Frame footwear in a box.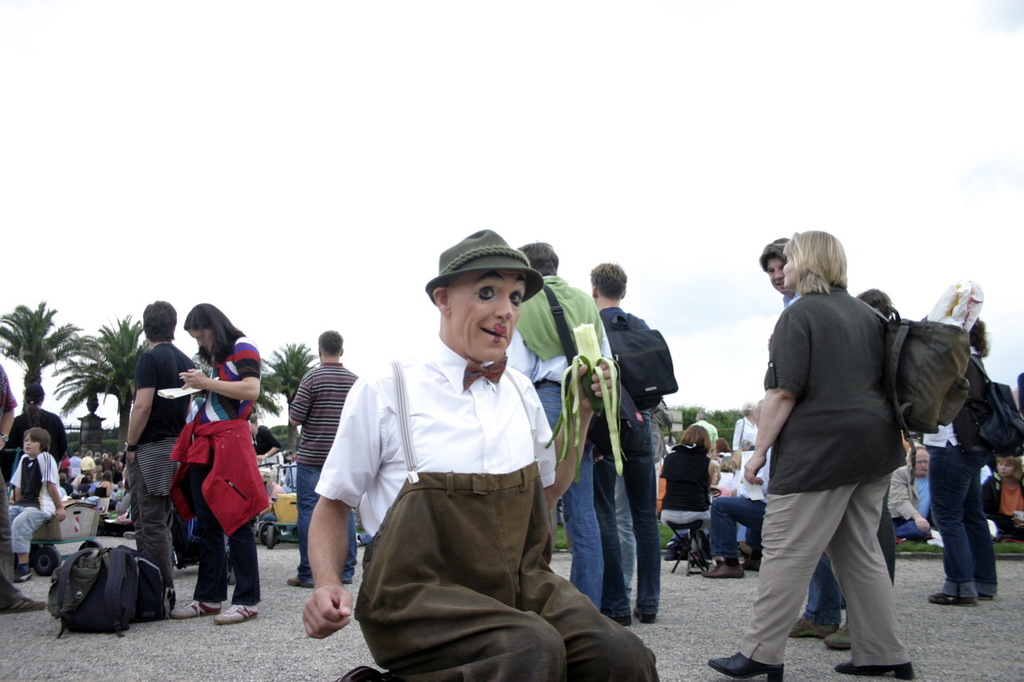
l=698, t=564, r=744, b=579.
